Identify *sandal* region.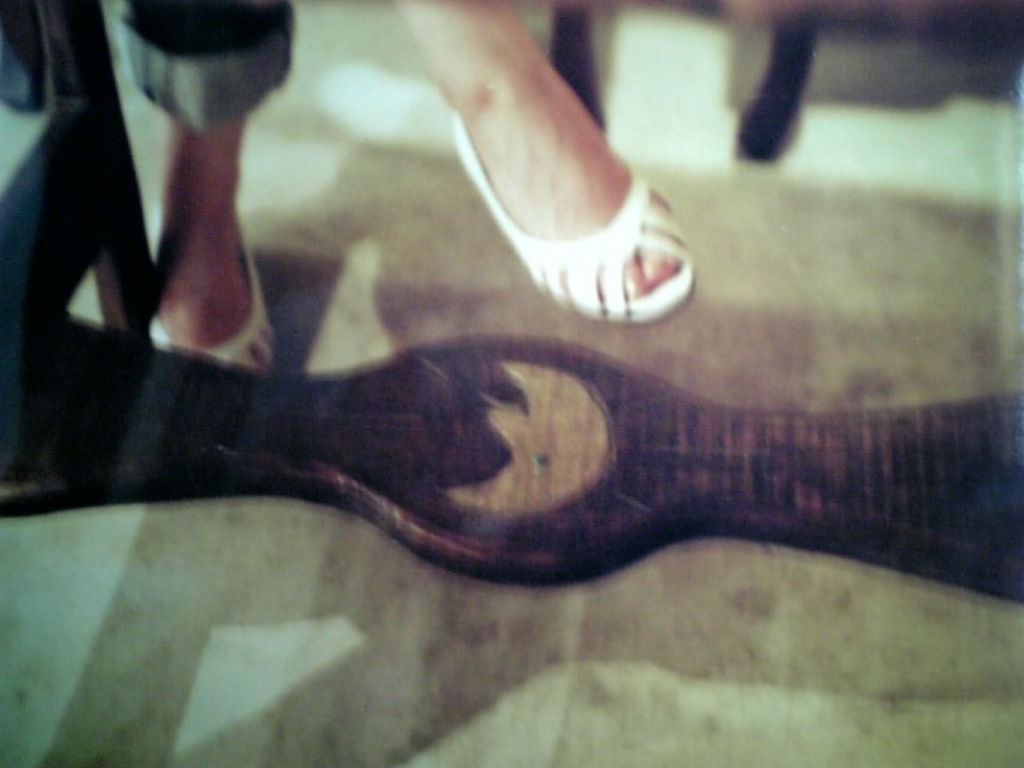
Region: region(456, 123, 683, 317).
